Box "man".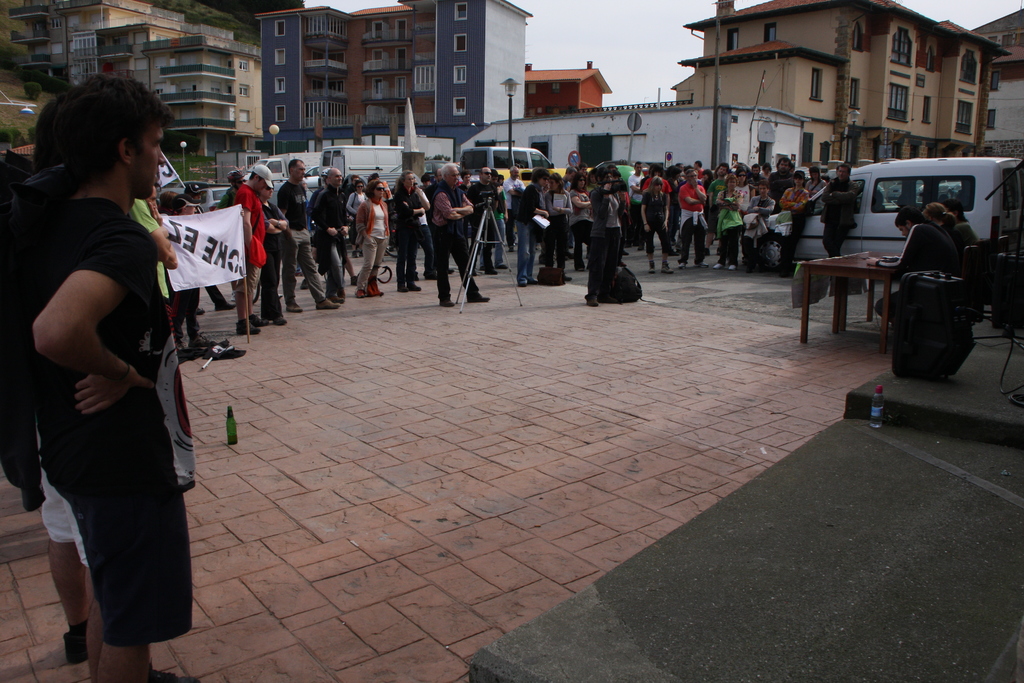
bbox(430, 158, 488, 309).
